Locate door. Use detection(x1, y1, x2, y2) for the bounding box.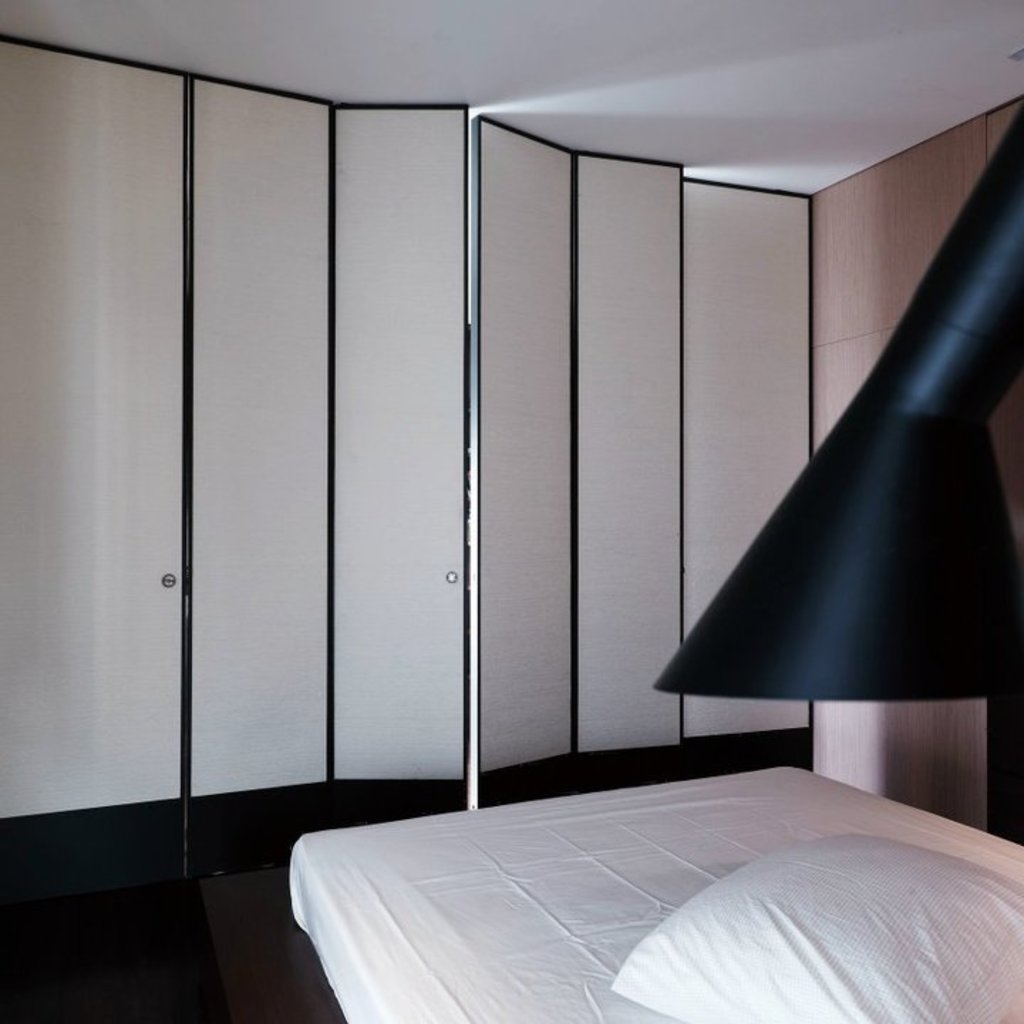
detection(0, 40, 331, 906).
